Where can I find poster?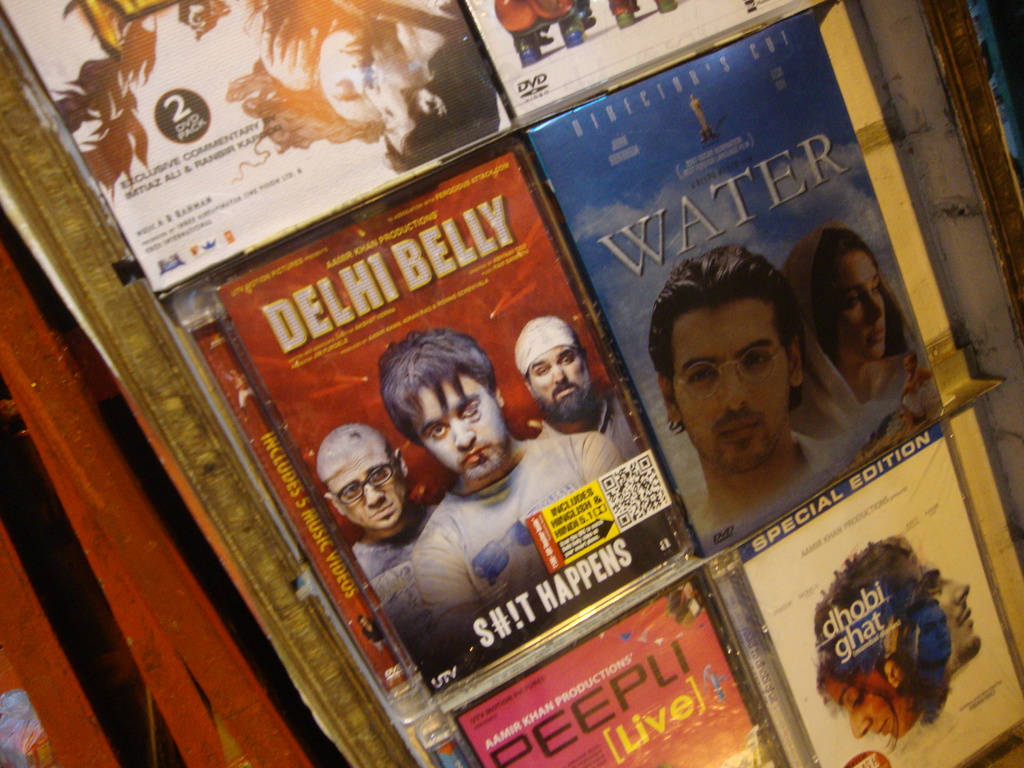
You can find it at 5/0/513/292.
